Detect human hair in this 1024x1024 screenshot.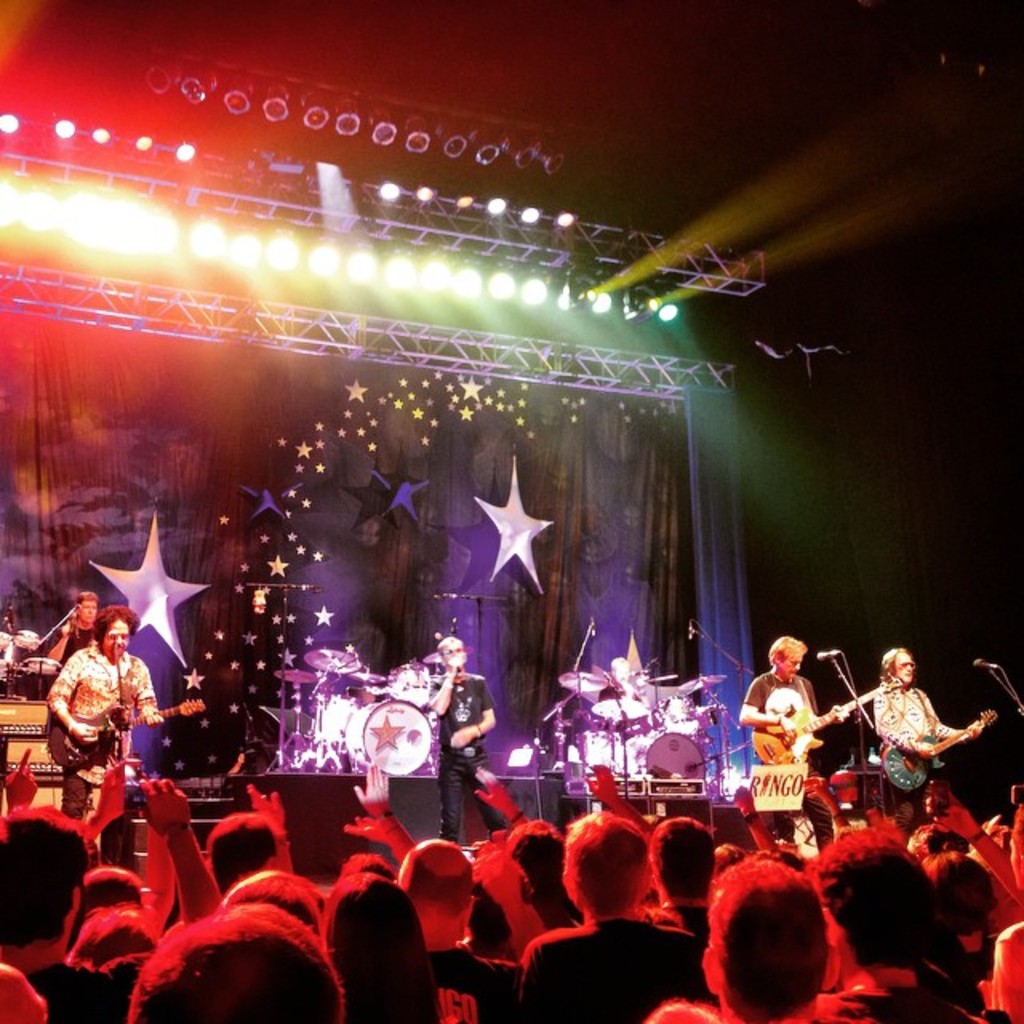
Detection: select_region(766, 635, 805, 667).
